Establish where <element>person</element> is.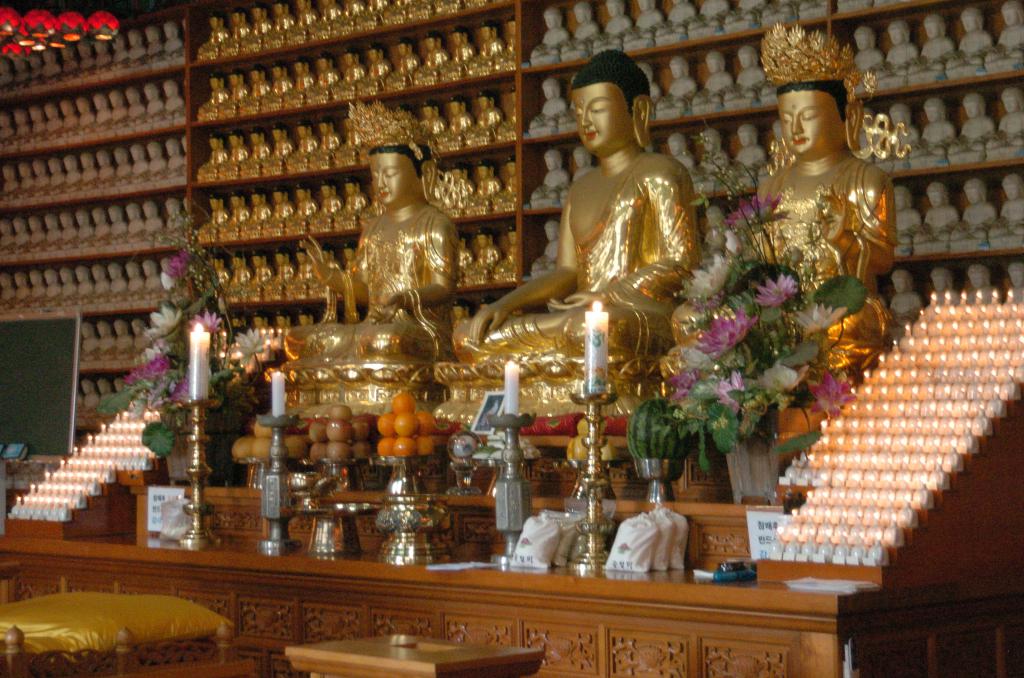
Established at bbox(296, 142, 451, 362).
